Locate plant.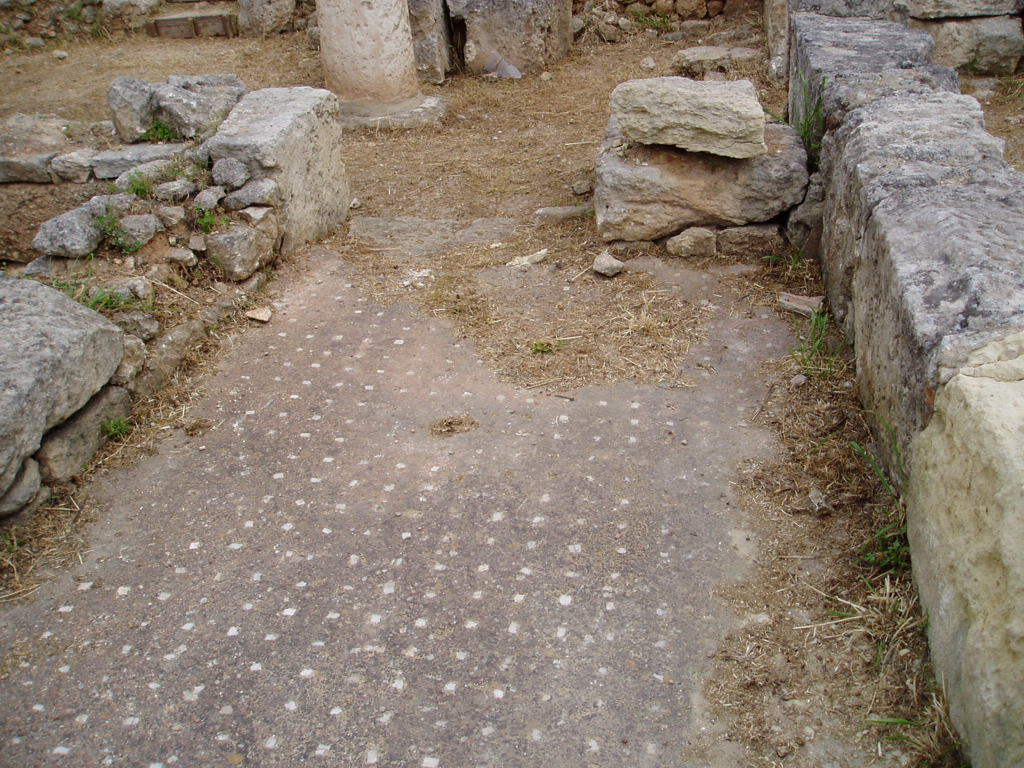
Bounding box: <bbox>854, 686, 962, 767</bbox>.
